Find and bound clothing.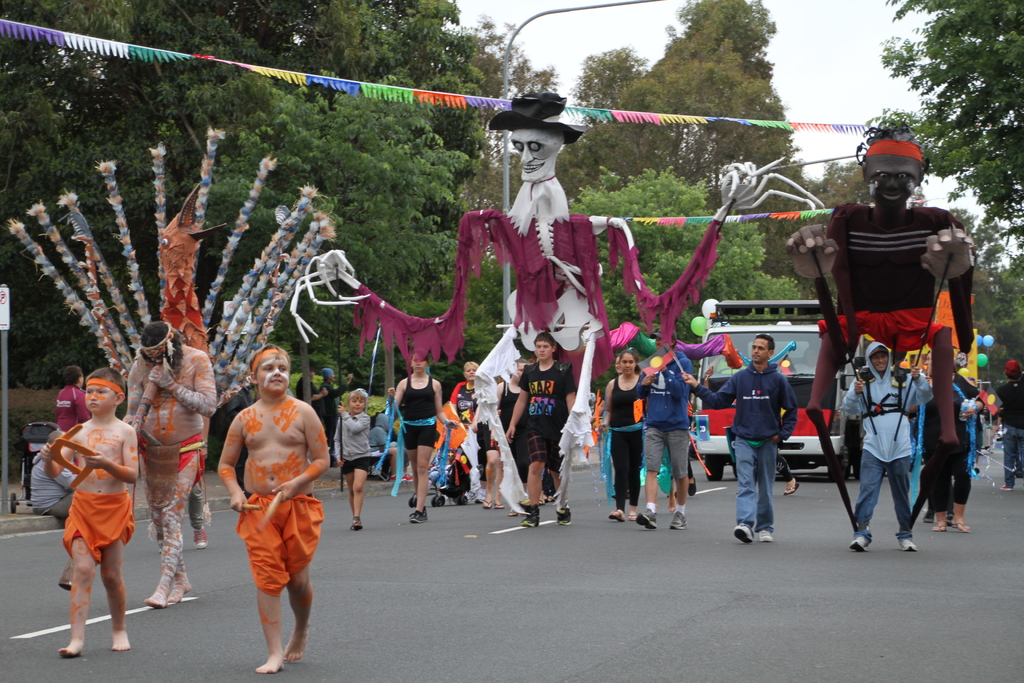
Bound: (x1=53, y1=390, x2=95, y2=432).
